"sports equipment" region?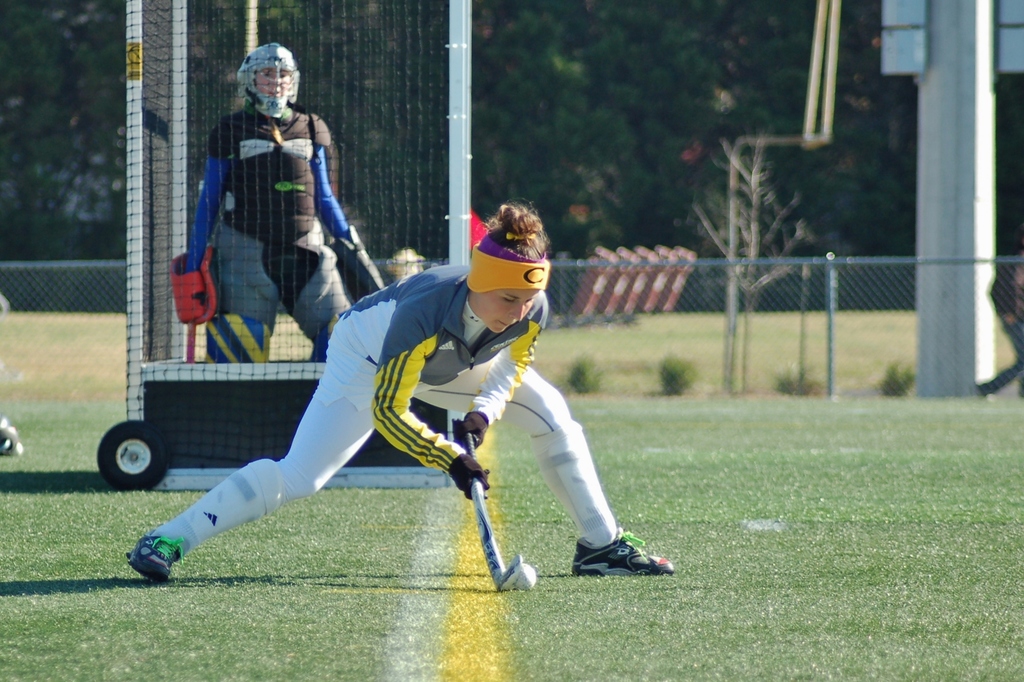
(left=309, top=309, right=344, bottom=367)
